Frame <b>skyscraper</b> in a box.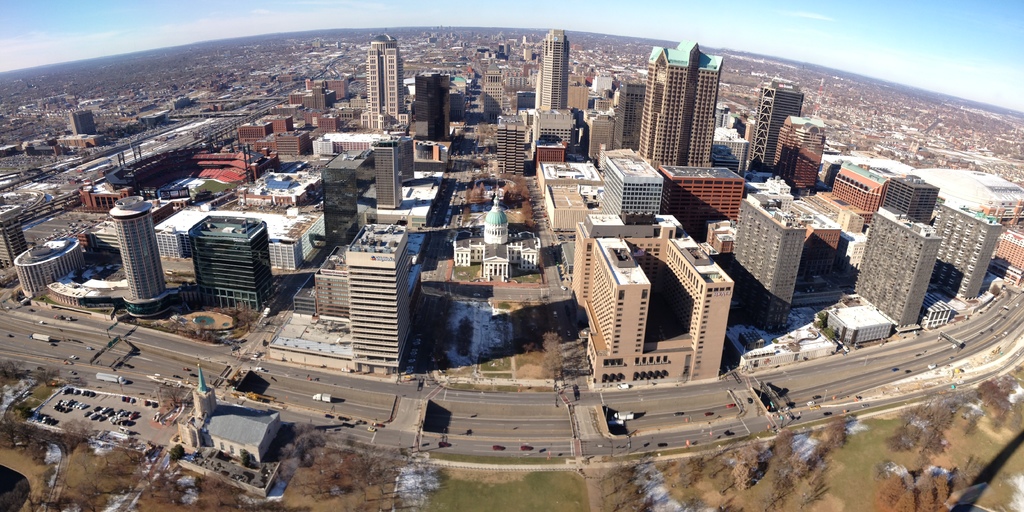
<region>876, 173, 932, 225</region>.
